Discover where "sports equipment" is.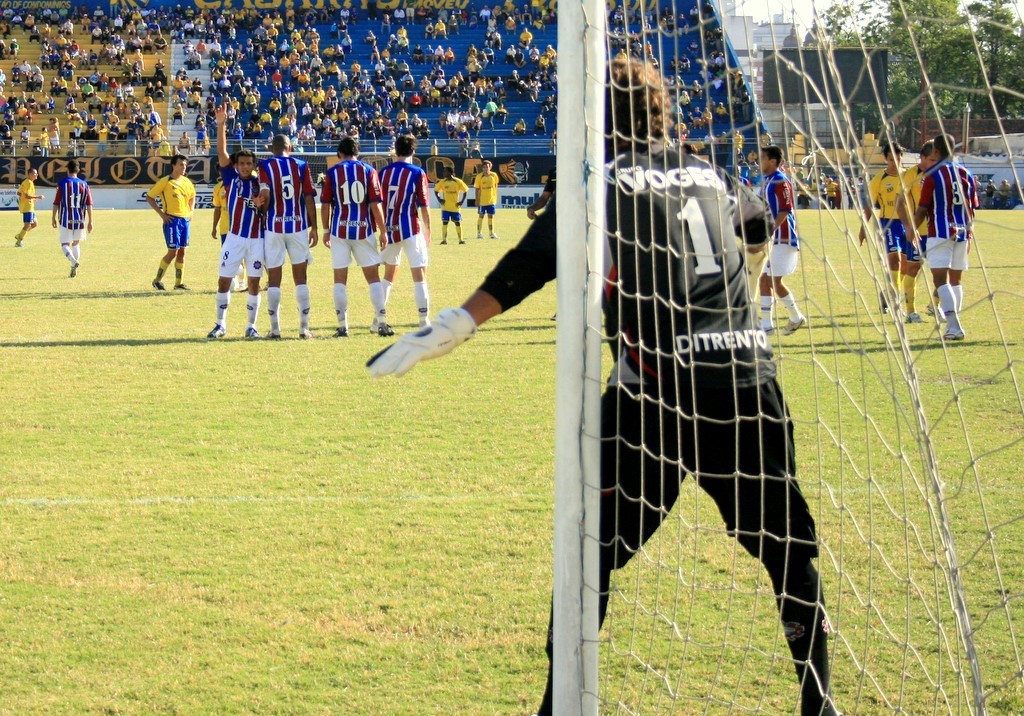
Discovered at x1=420 y1=318 x2=434 y2=329.
